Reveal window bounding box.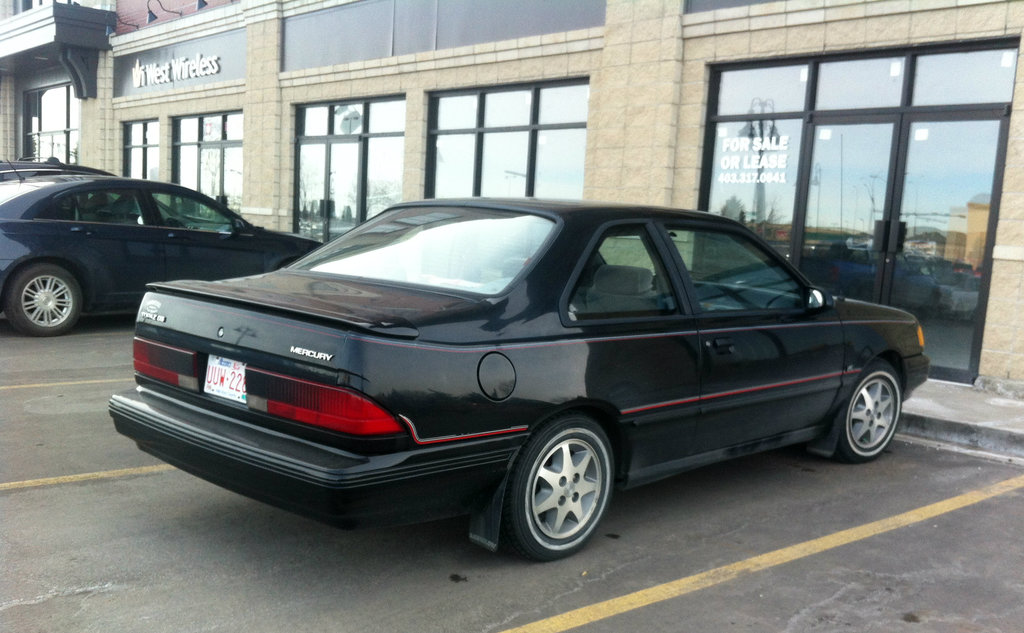
Revealed: rect(704, 31, 1023, 393).
